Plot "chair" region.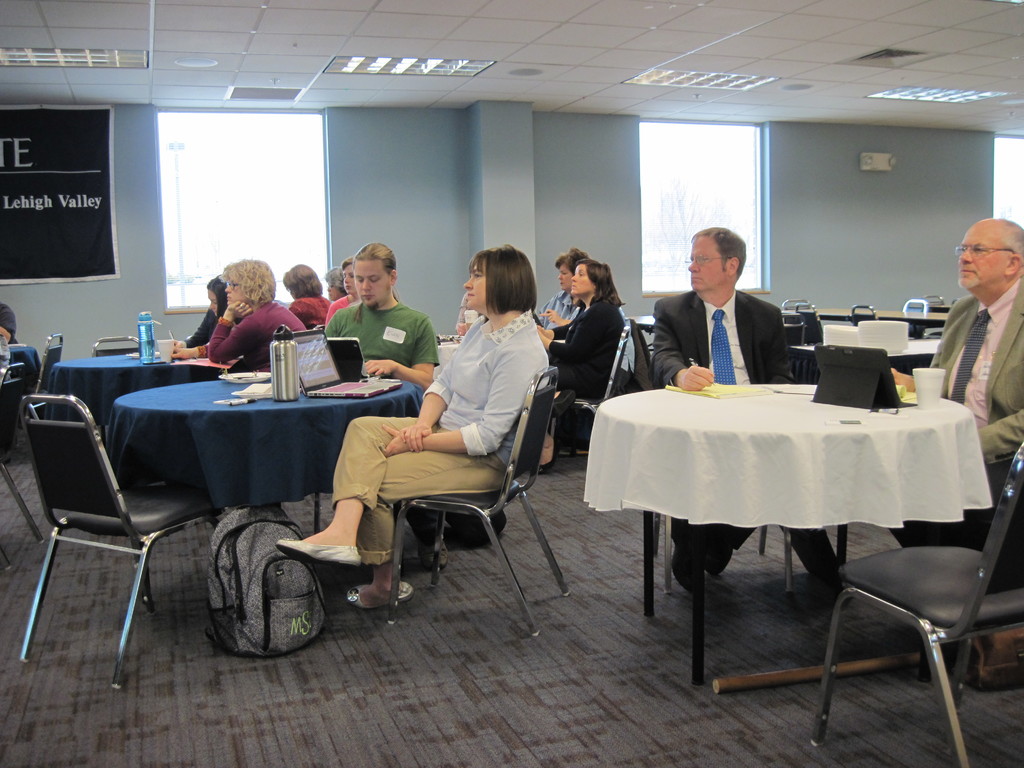
Plotted at bbox=[3, 362, 202, 684].
